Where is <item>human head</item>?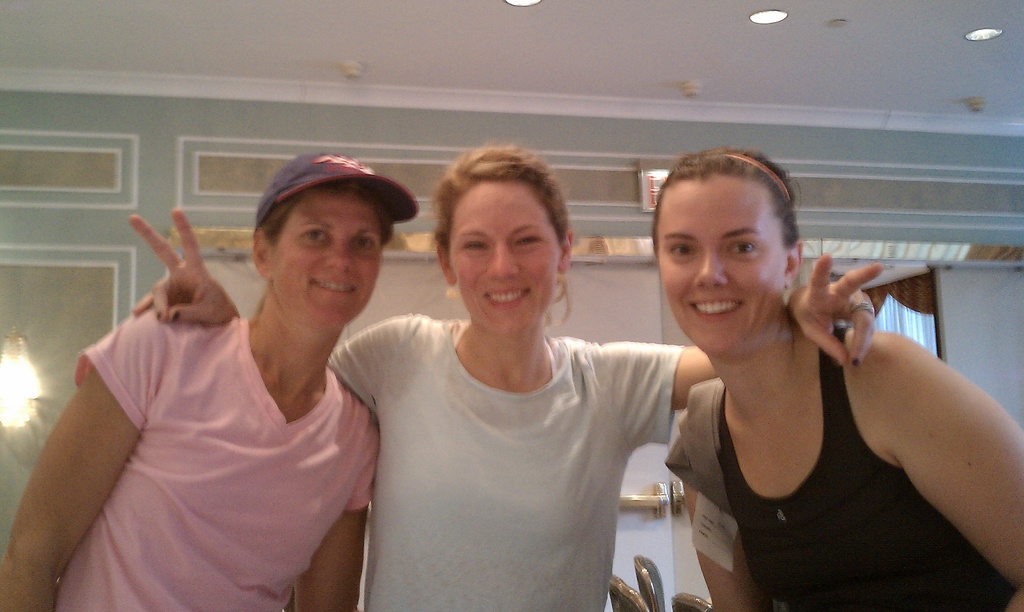
locate(433, 146, 575, 330).
